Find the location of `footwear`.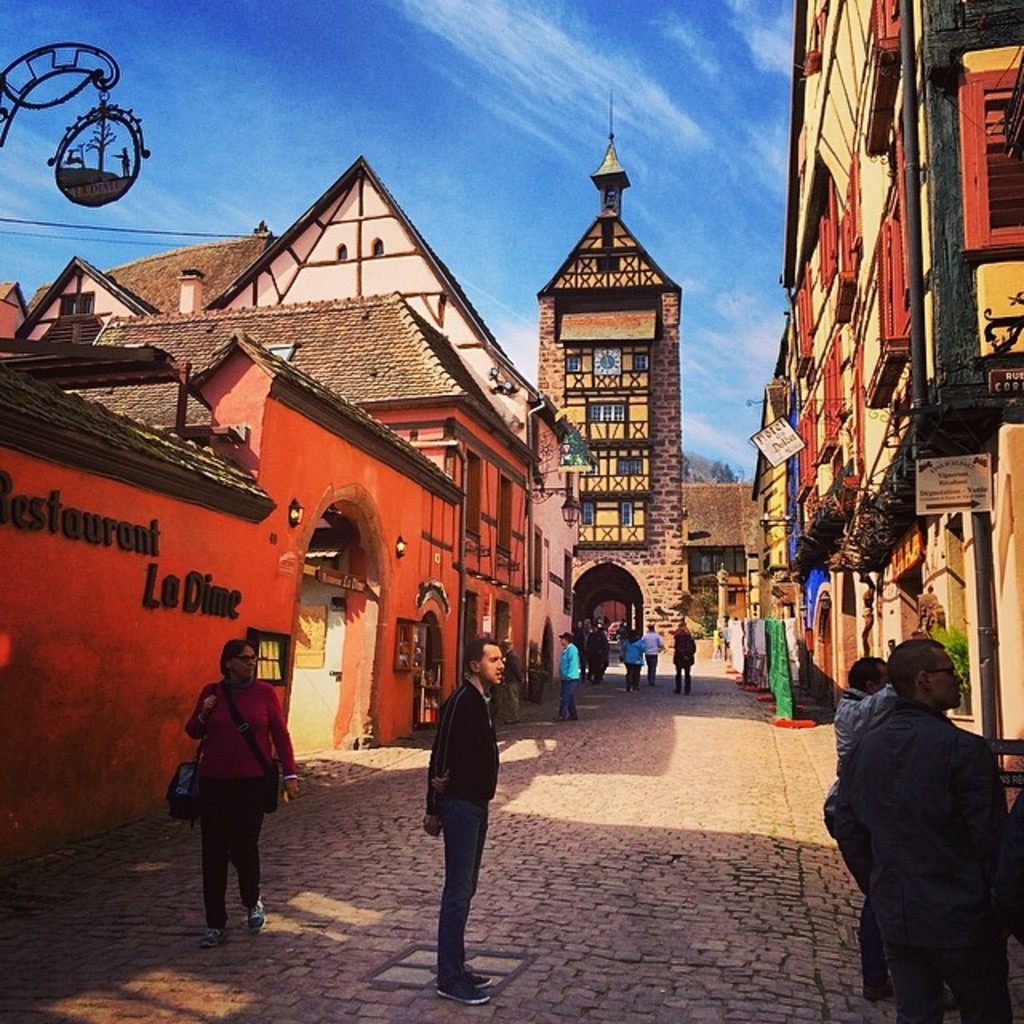
Location: [434,971,486,1005].
